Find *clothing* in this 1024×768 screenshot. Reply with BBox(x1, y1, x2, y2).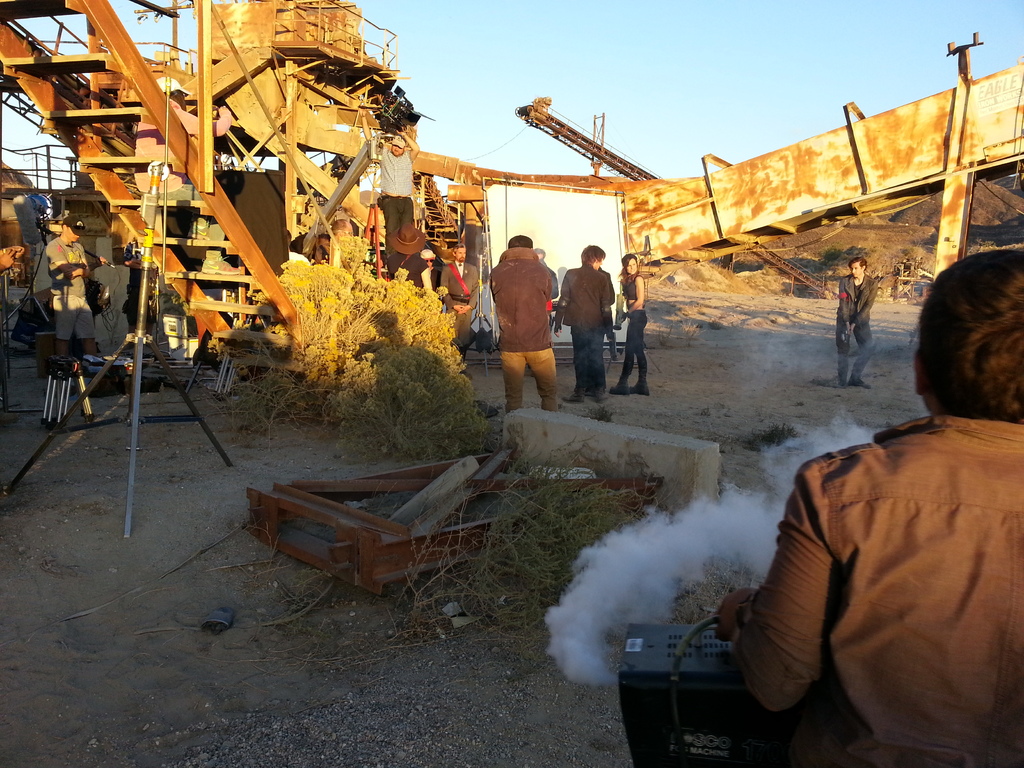
BBox(733, 422, 1023, 767).
